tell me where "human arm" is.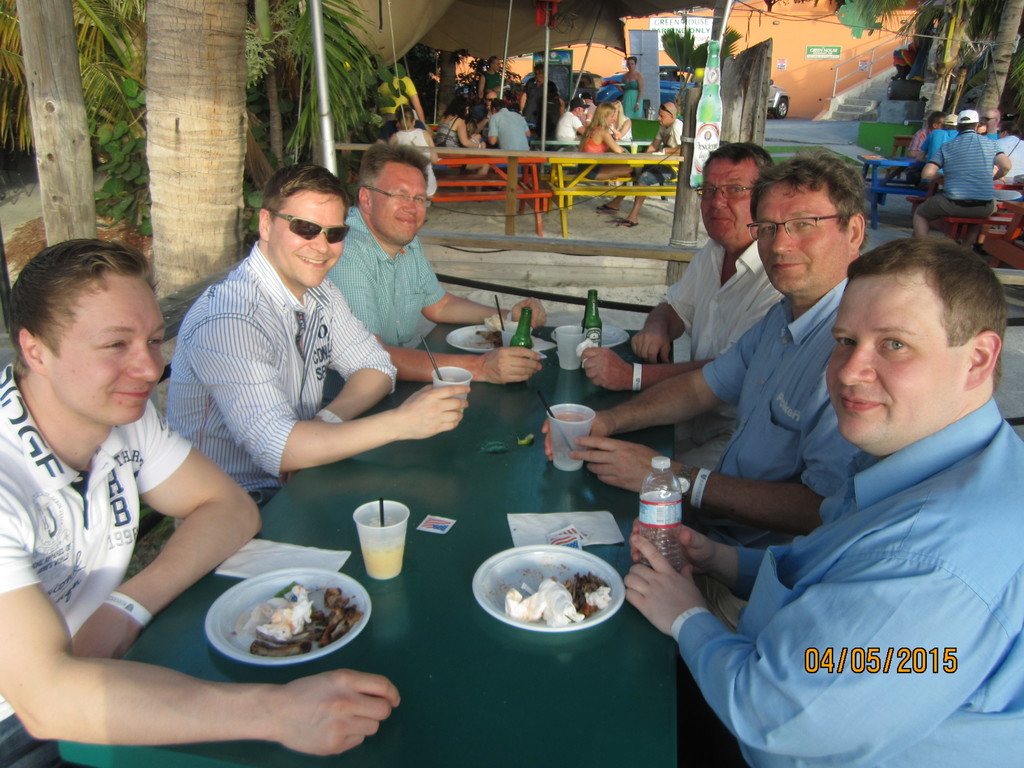
"human arm" is at region(636, 533, 826, 593).
